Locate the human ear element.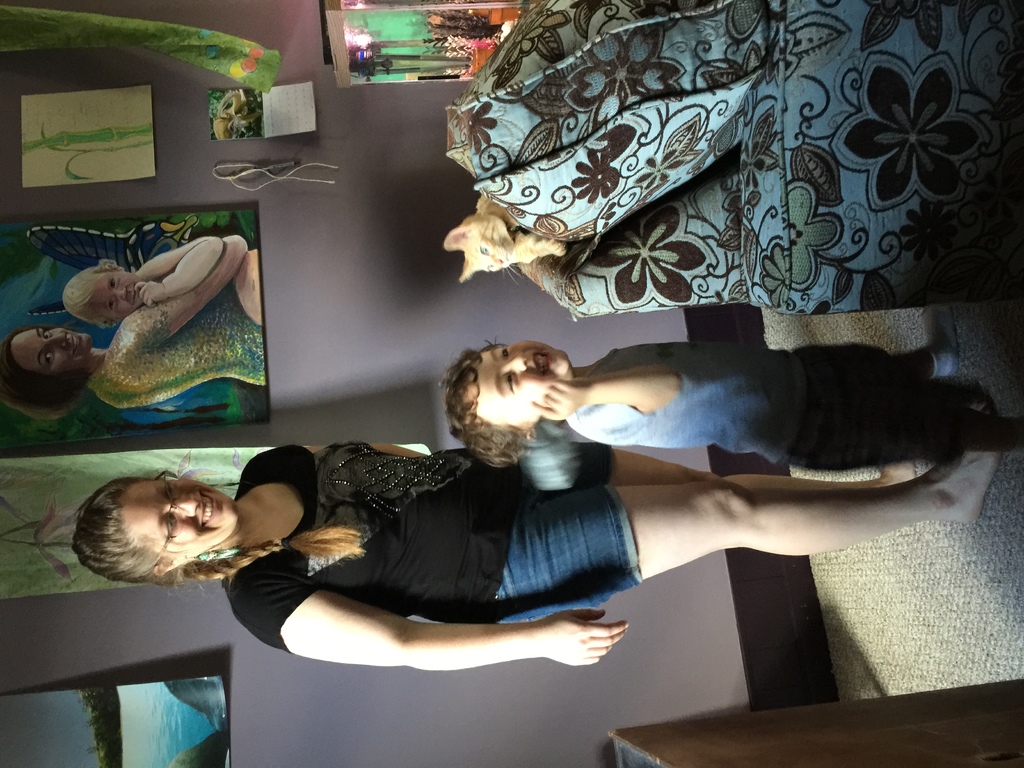
Element bbox: <box>102,262,117,269</box>.
